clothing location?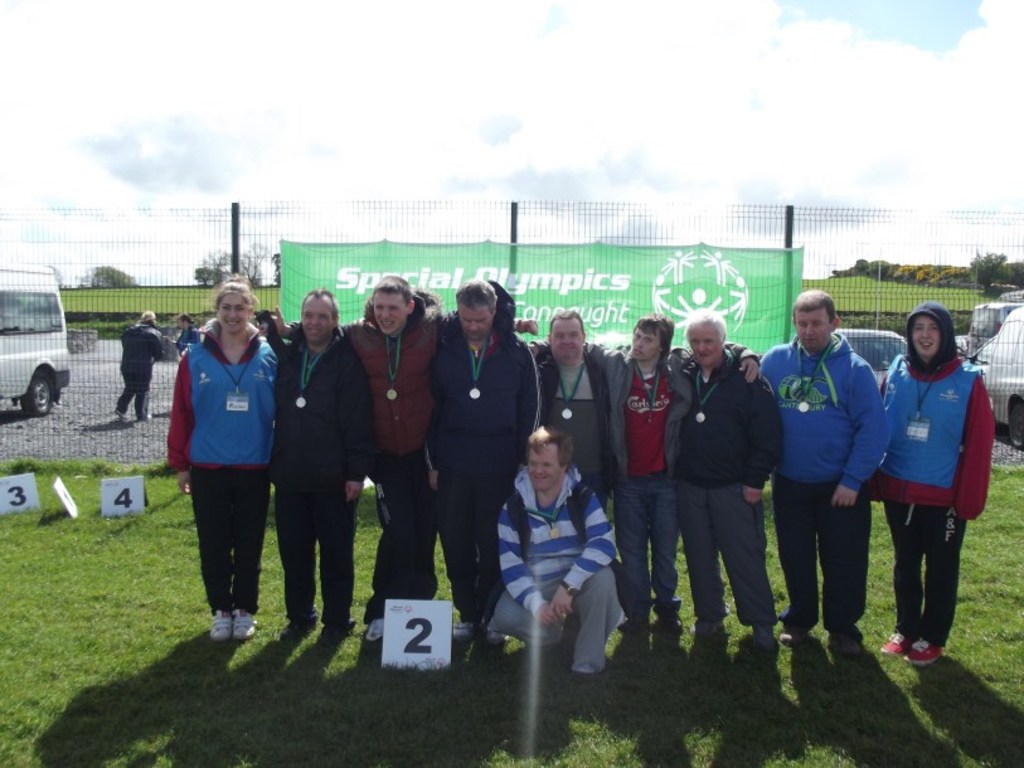
region(426, 327, 538, 623)
